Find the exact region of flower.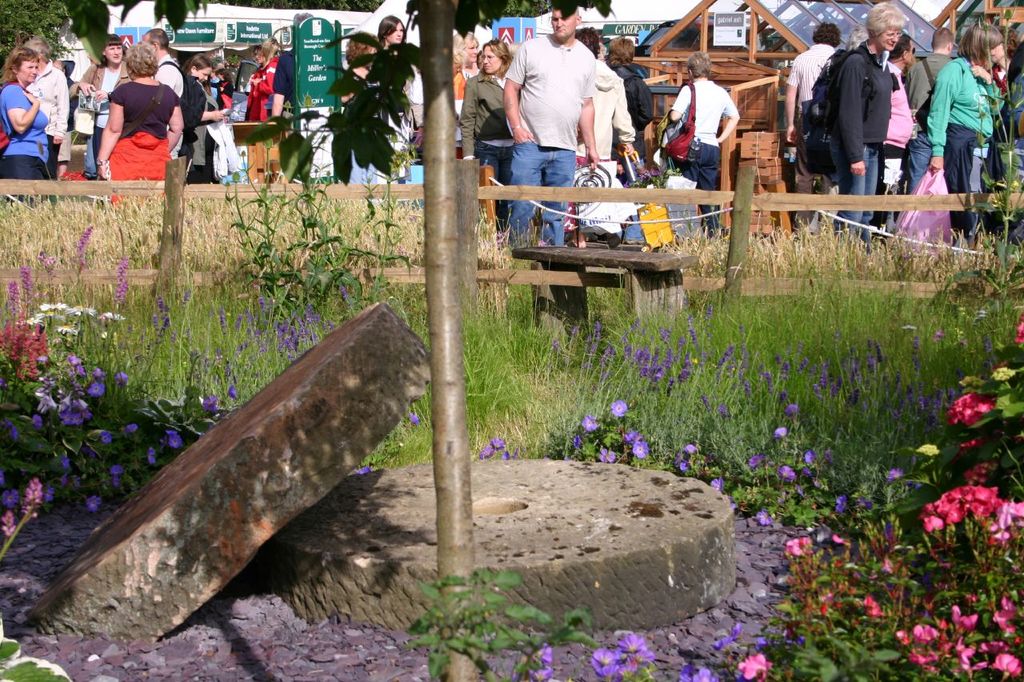
Exact region: detection(746, 453, 766, 467).
